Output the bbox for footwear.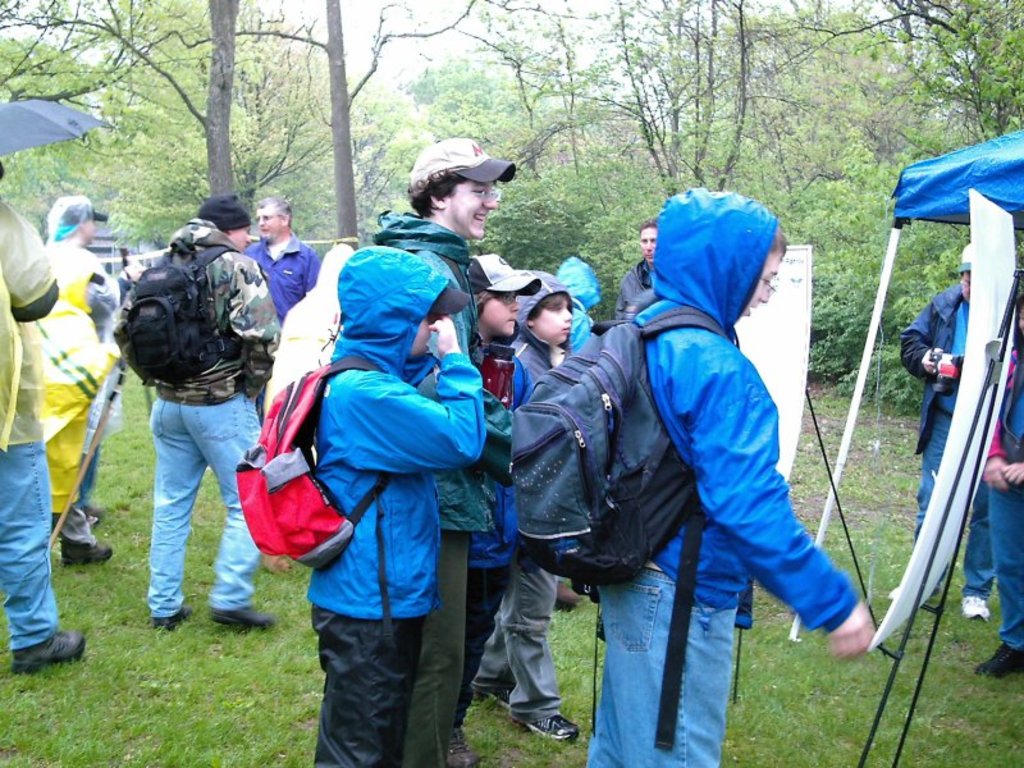
bbox=[148, 609, 192, 635].
